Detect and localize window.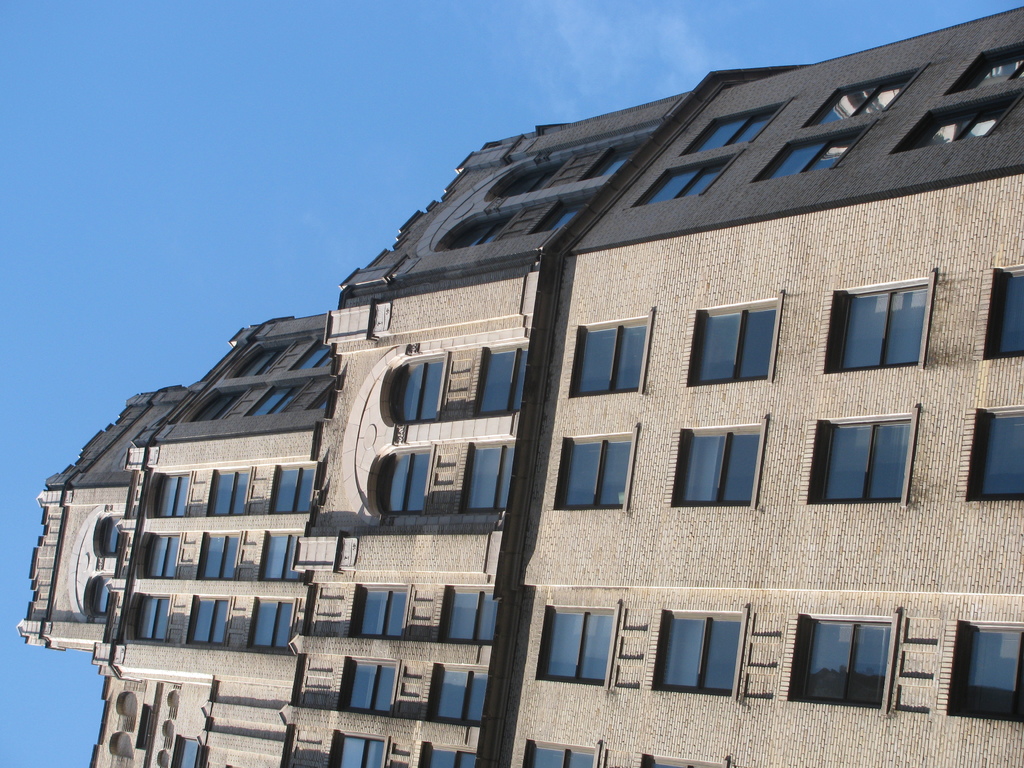
Localized at {"left": 330, "top": 733, "right": 384, "bottom": 767}.
